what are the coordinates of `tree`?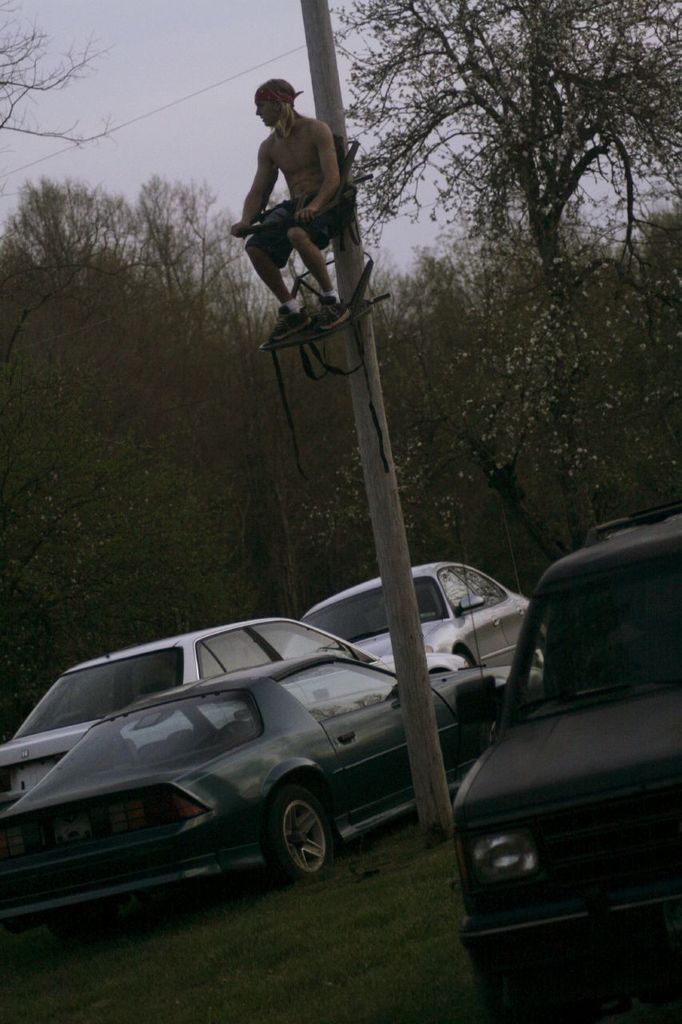
(x1=342, y1=0, x2=681, y2=558).
